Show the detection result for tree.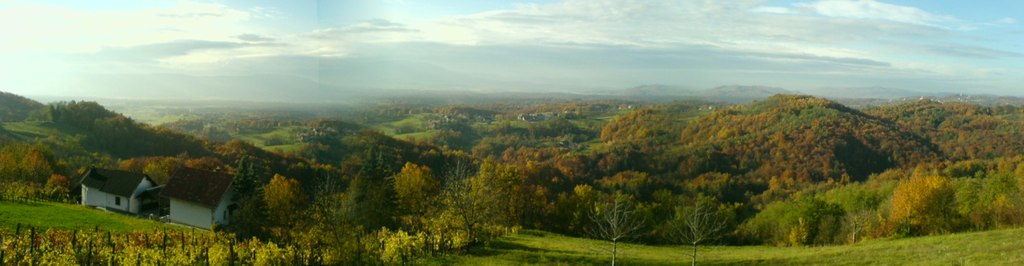
<region>584, 188, 653, 265</region>.
